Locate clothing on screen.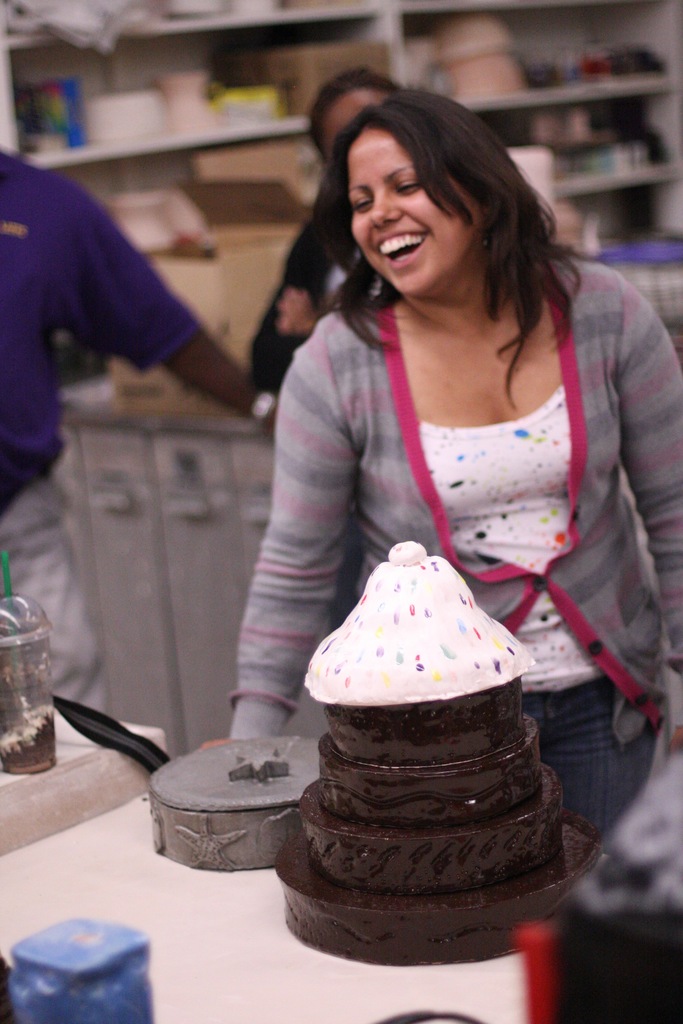
On screen at [2, 479, 119, 722].
